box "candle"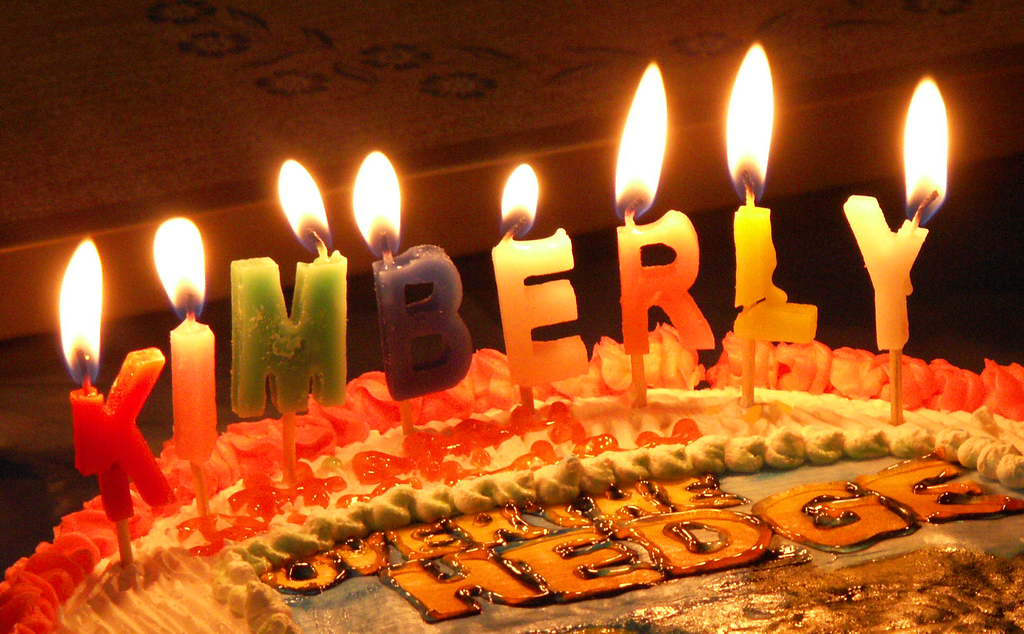
box=[726, 41, 815, 342]
